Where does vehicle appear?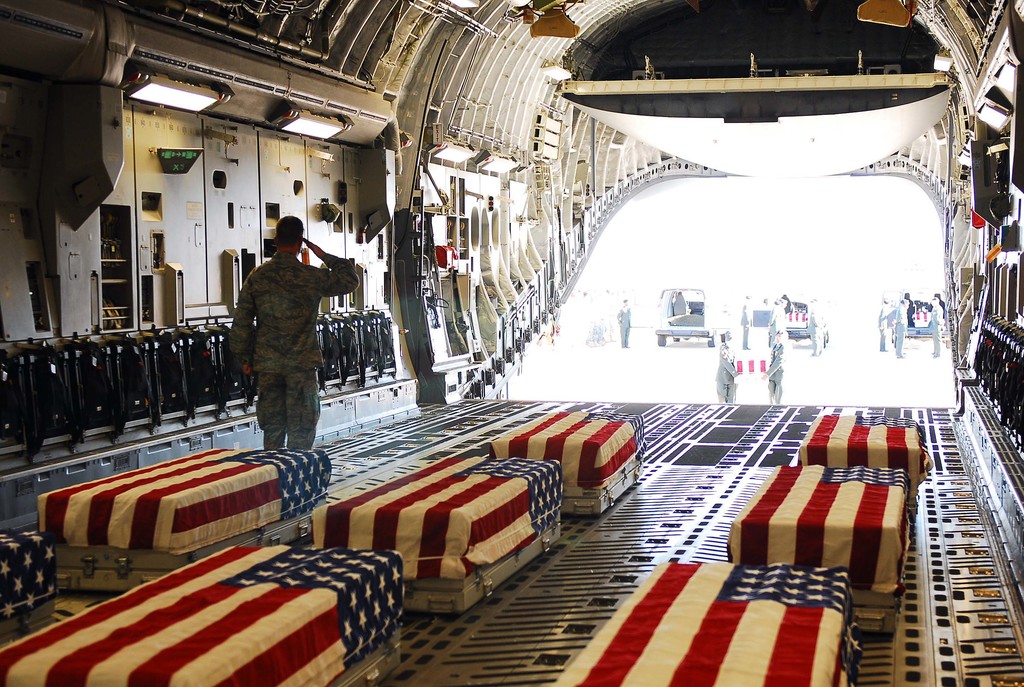
Appears at select_region(648, 282, 728, 353).
